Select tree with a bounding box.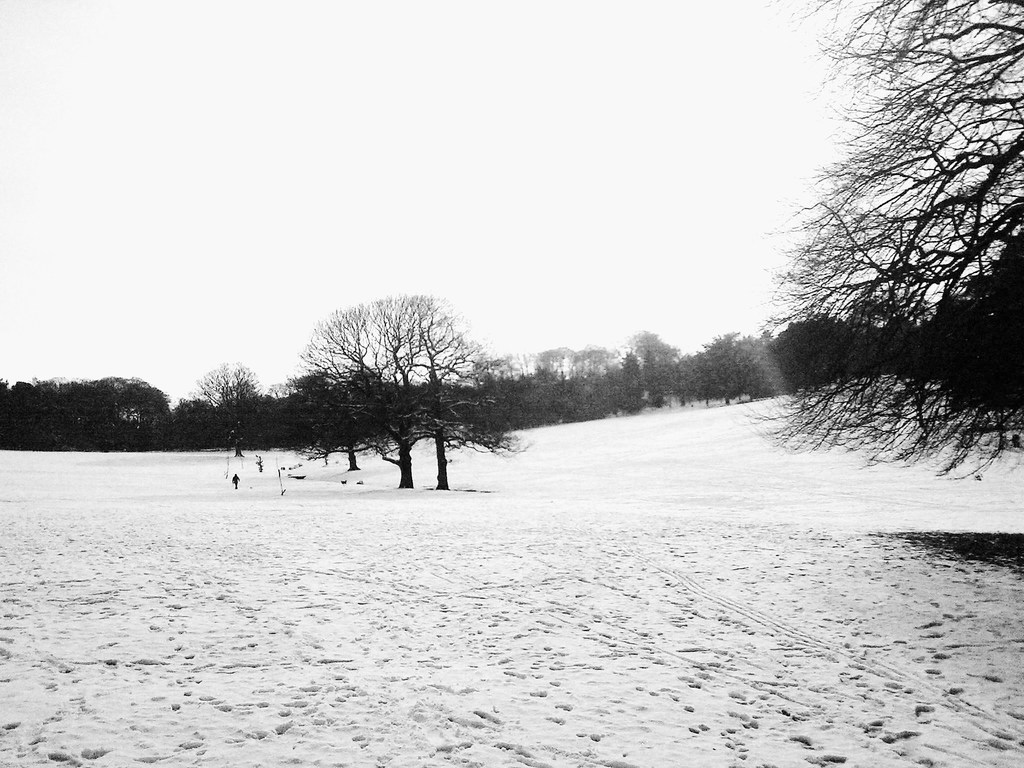
{"left": 280, "top": 294, "right": 531, "bottom": 490}.
